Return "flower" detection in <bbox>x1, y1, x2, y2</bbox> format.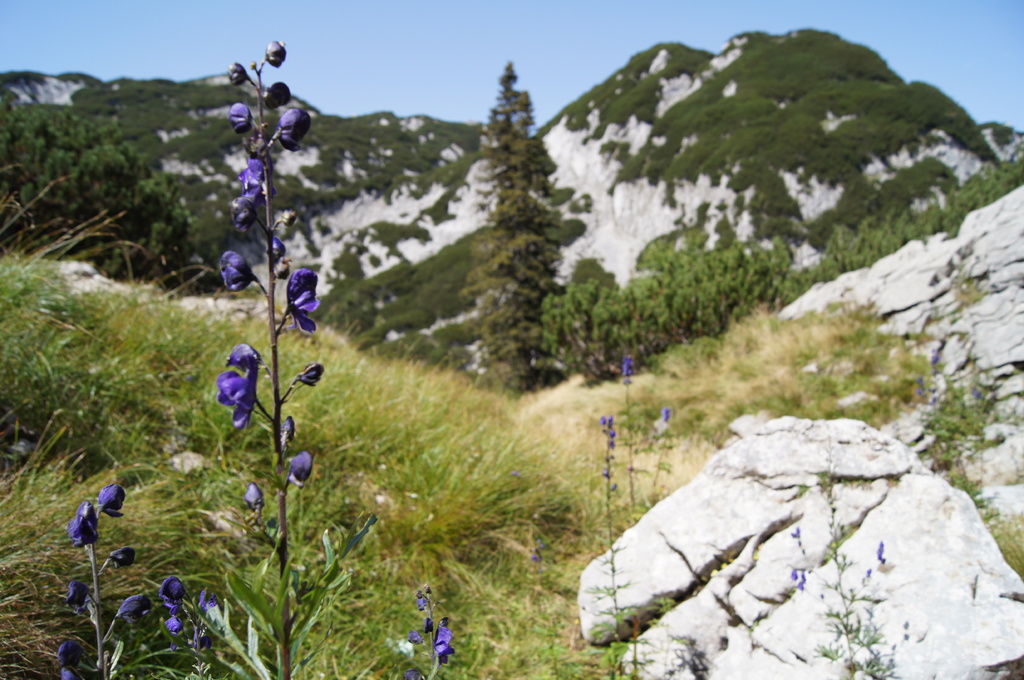
<bbox>70, 501, 100, 546</bbox>.
